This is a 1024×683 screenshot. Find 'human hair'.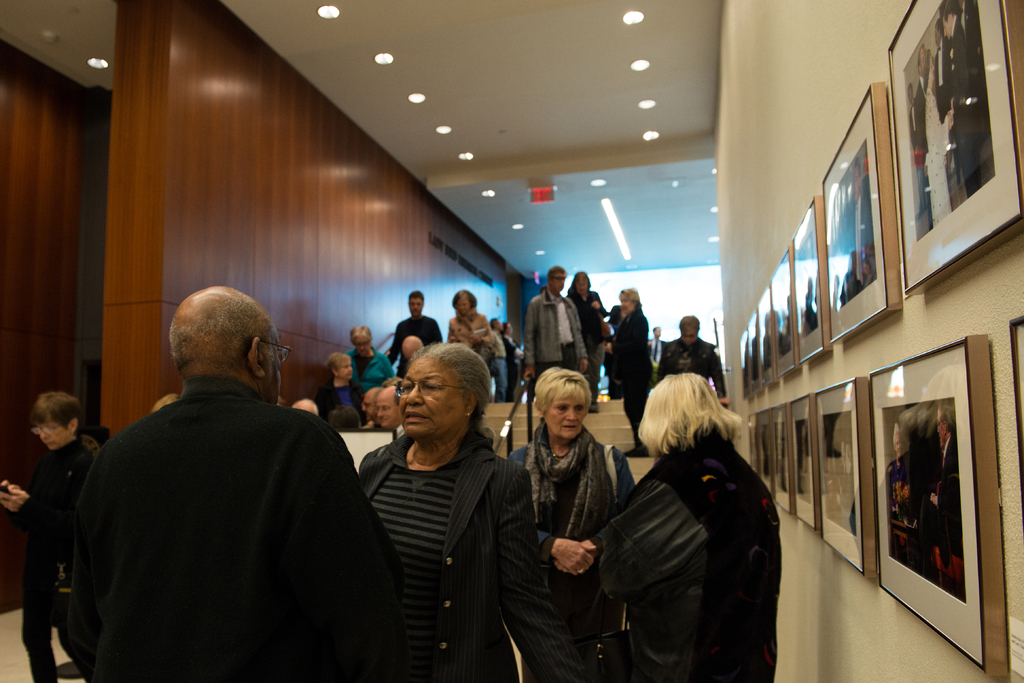
Bounding box: (500,322,506,334).
